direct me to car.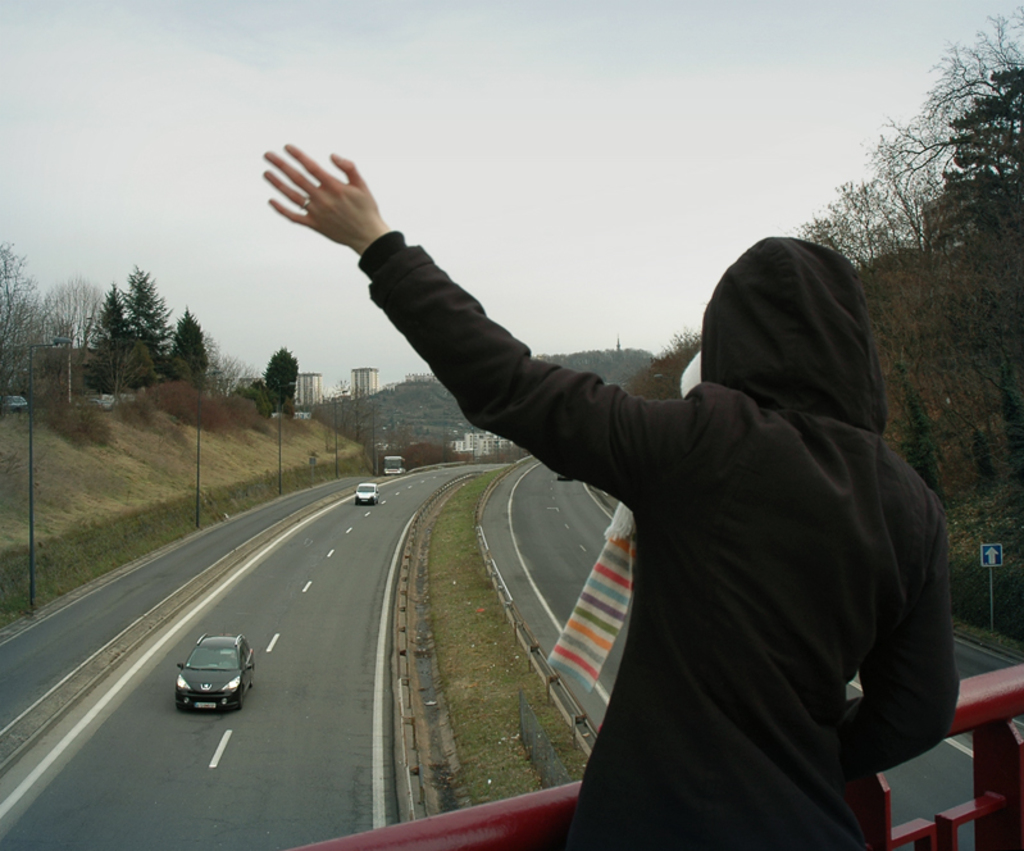
Direction: BBox(8, 390, 29, 411).
